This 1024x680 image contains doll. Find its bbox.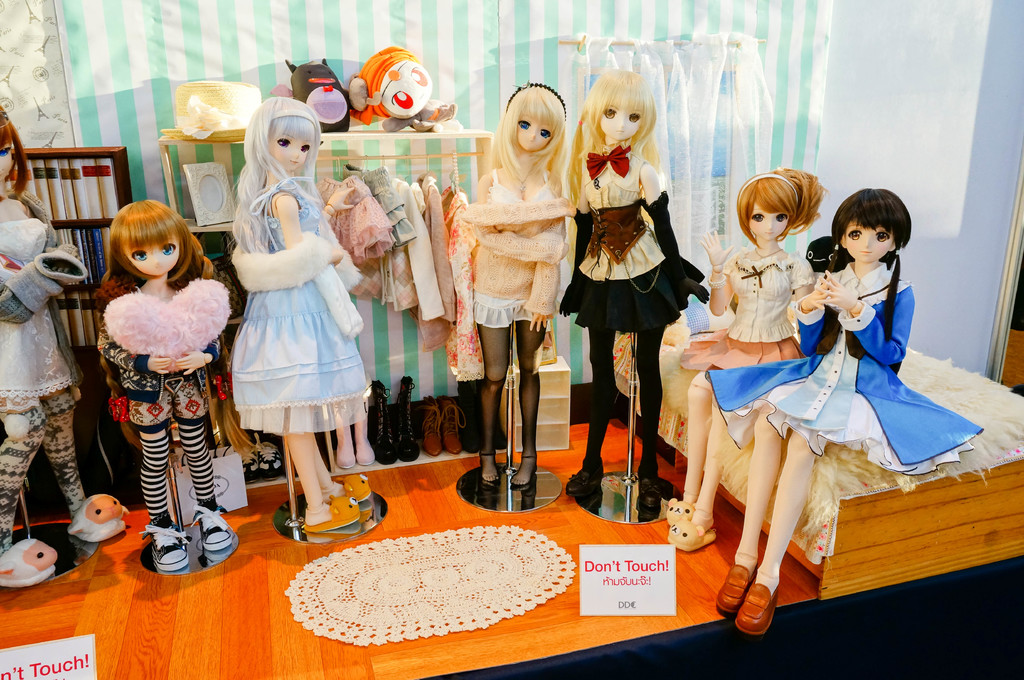
(x1=441, y1=68, x2=570, y2=518).
